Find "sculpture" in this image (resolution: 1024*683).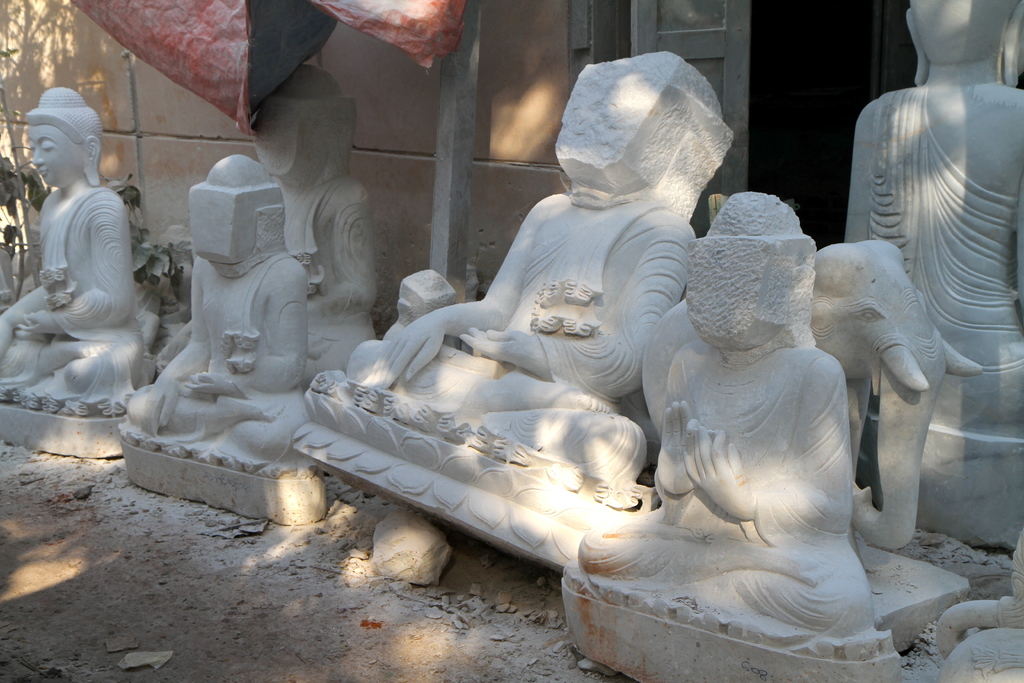
left=287, top=47, right=742, bottom=577.
